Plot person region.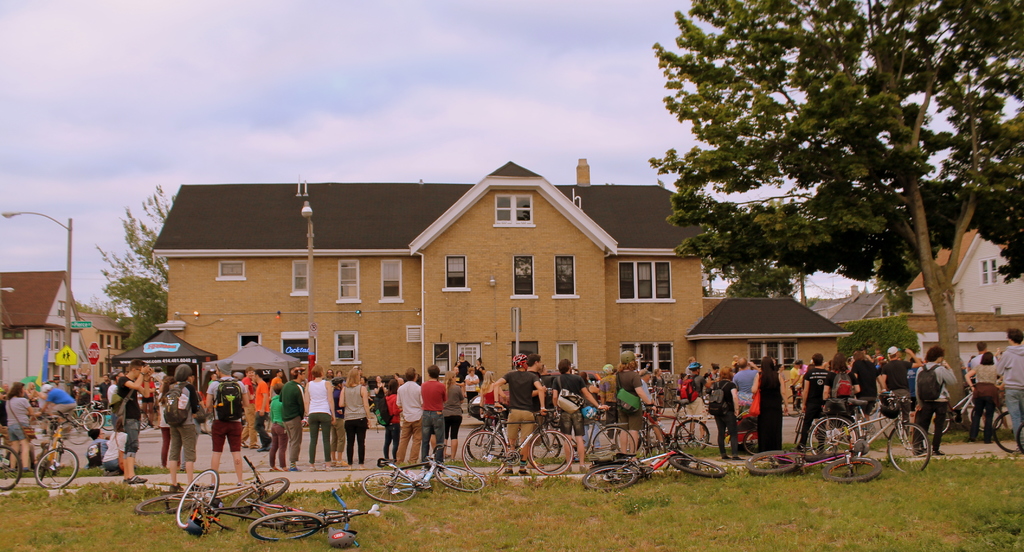
Plotted at box(445, 362, 467, 460).
